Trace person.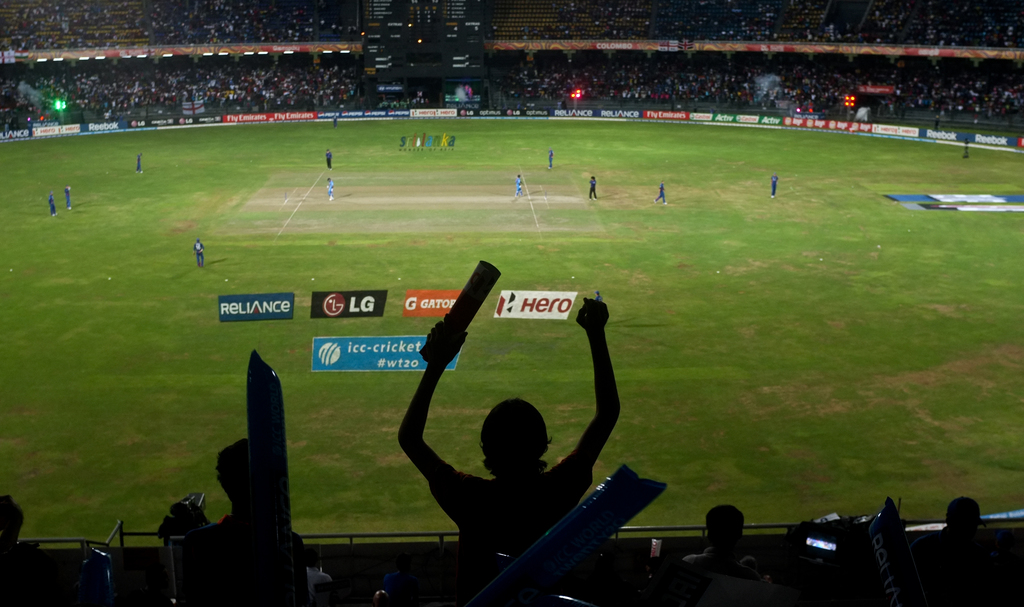
Traced to pyautogui.locateOnScreen(333, 115, 342, 127).
